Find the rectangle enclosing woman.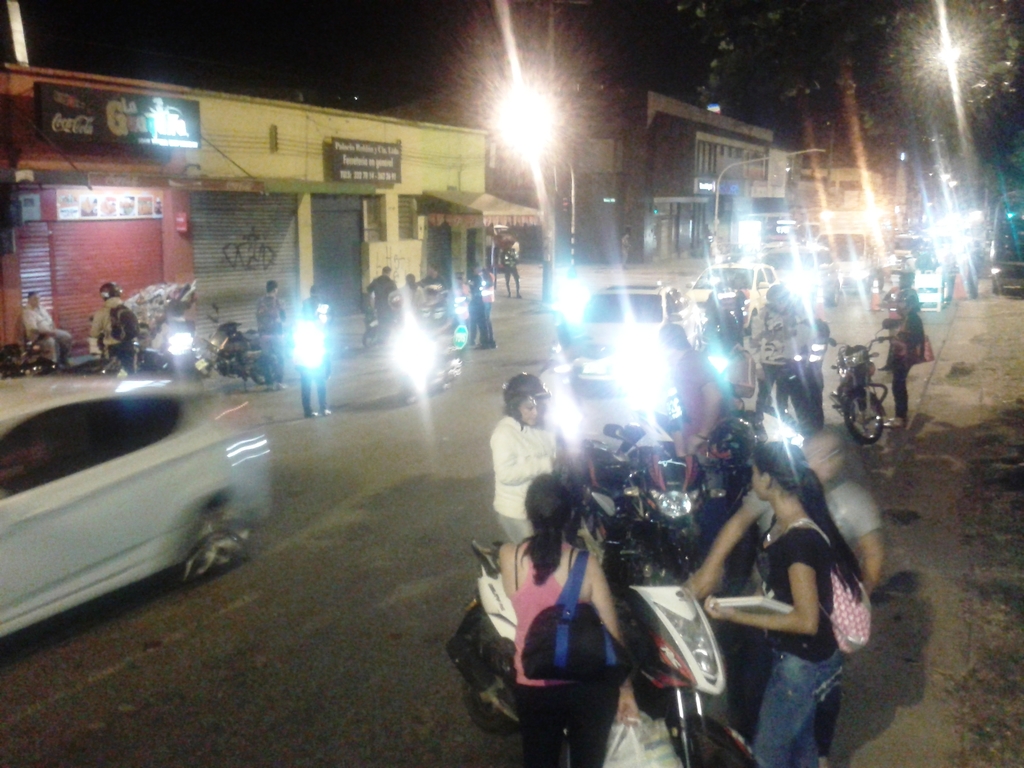
<bbox>701, 441, 847, 767</bbox>.
